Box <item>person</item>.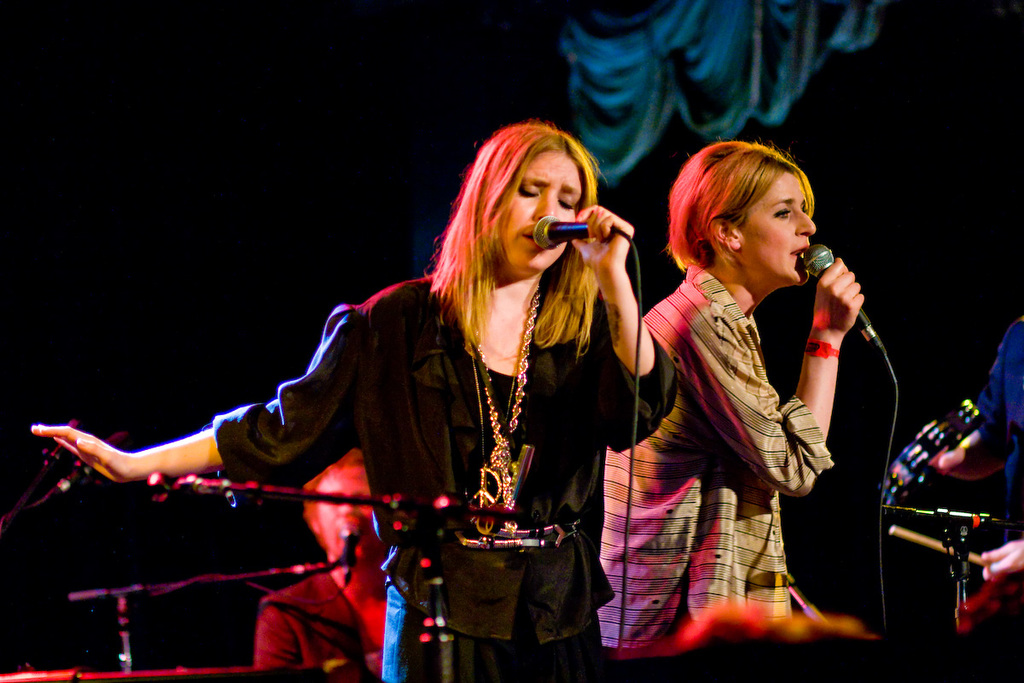
bbox(596, 140, 865, 646).
